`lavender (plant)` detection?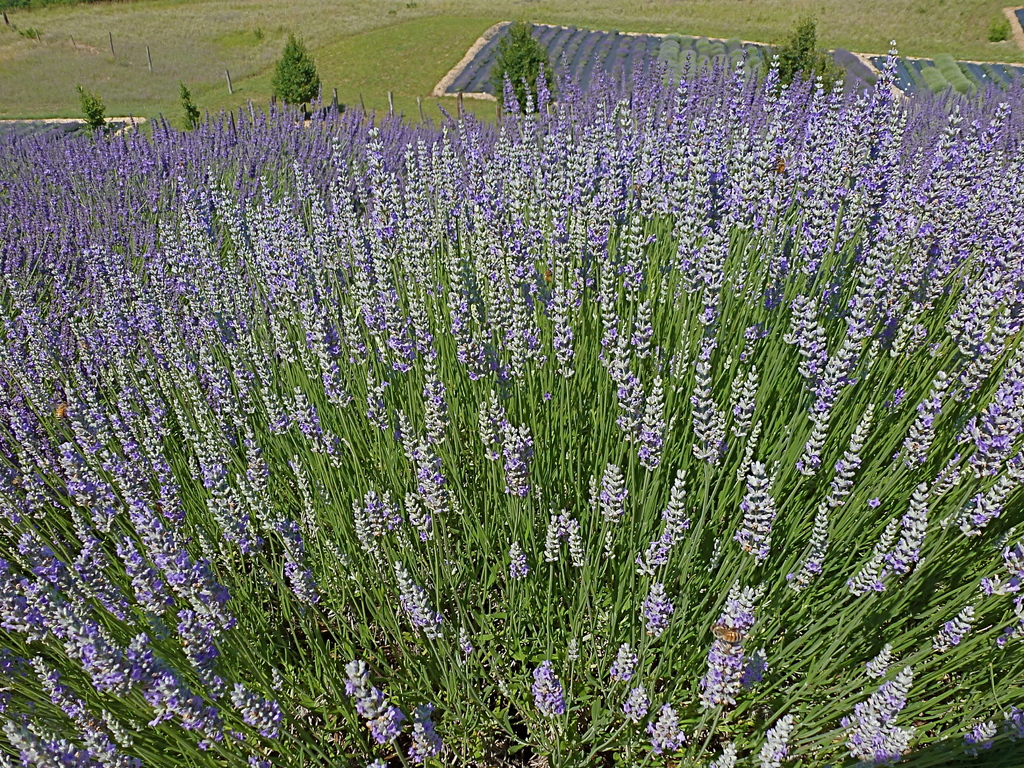
box=[380, 293, 409, 382]
